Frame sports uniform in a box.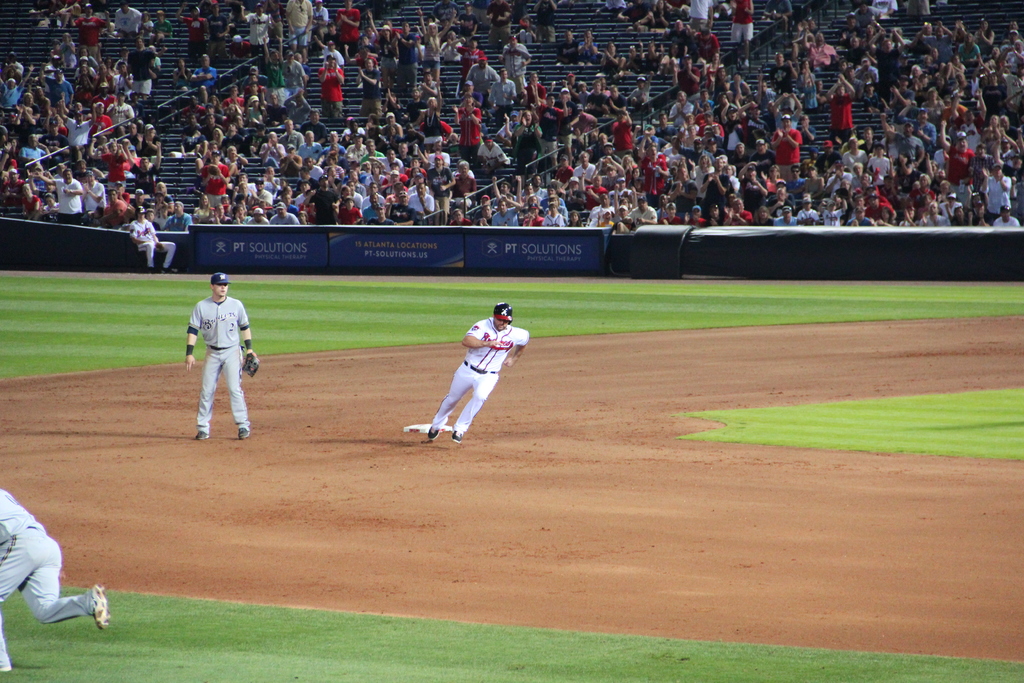
box(357, 51, 378, 69).
